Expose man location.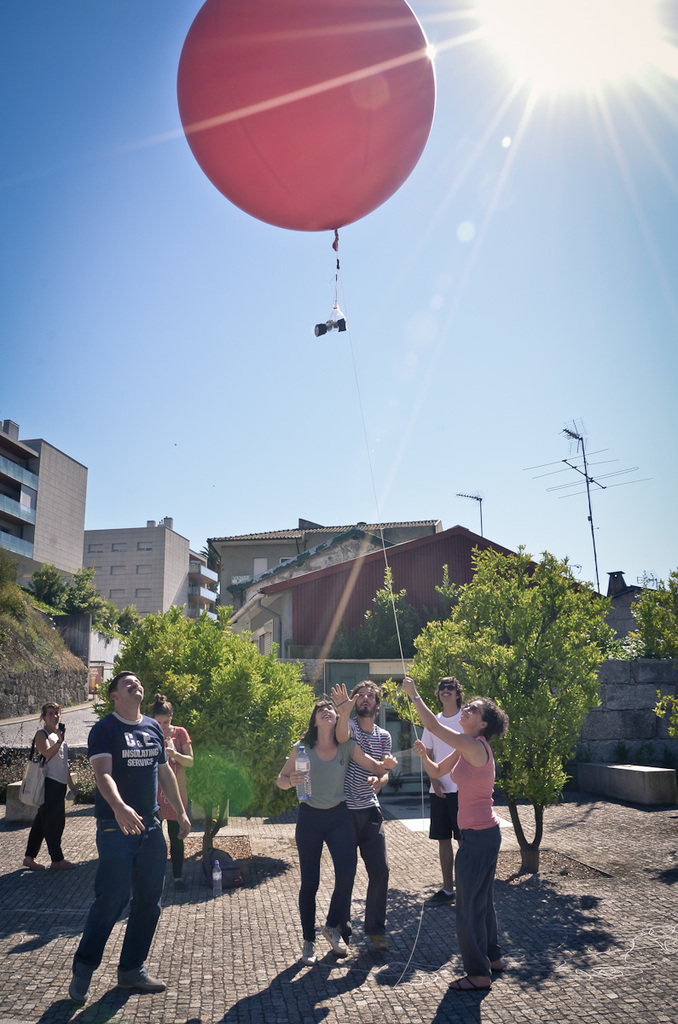
Exposed at {"left": 327, "top": 678, "right": 397, "bottom": 955}.
